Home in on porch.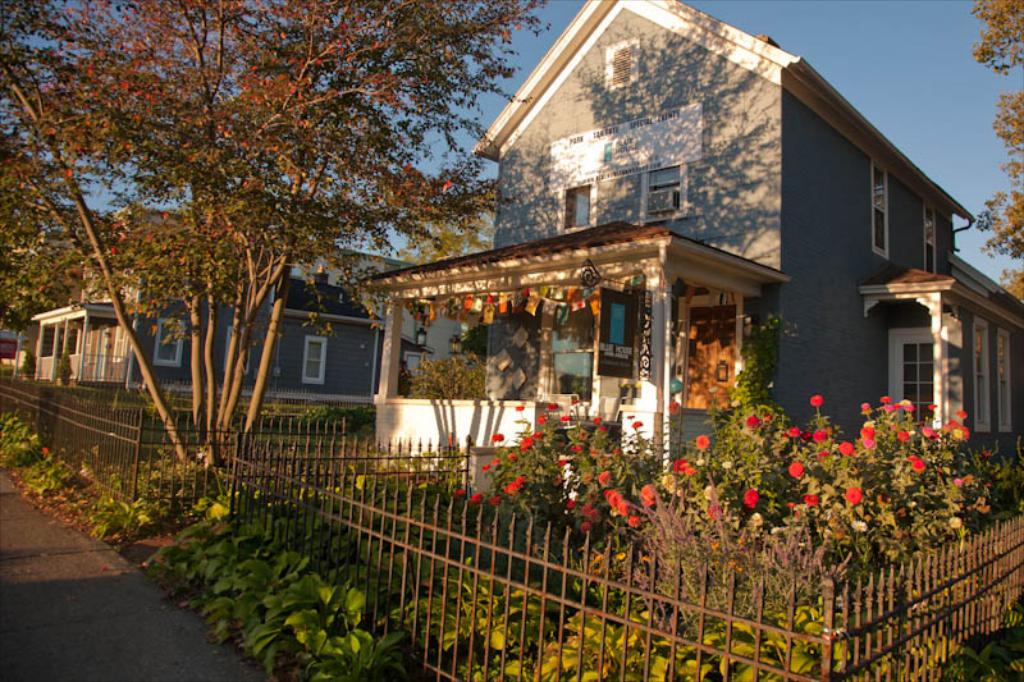
Homed in at (358, 388, 655, 464).
